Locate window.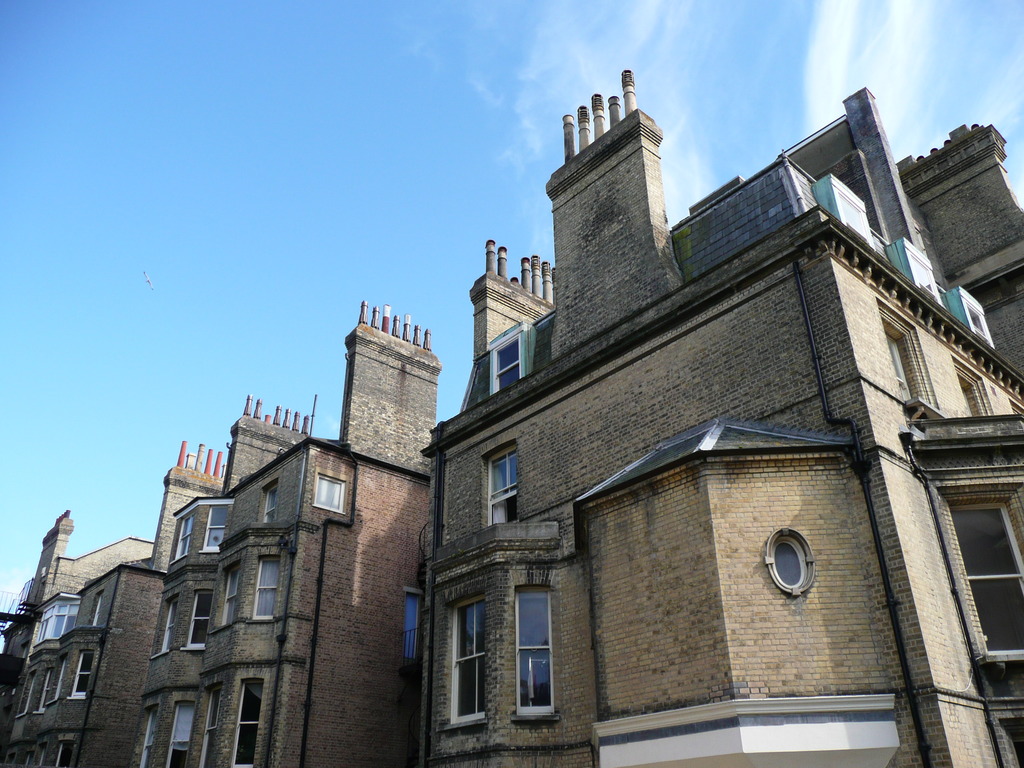
Bounding box: detection(457, 595, 485, 723).
